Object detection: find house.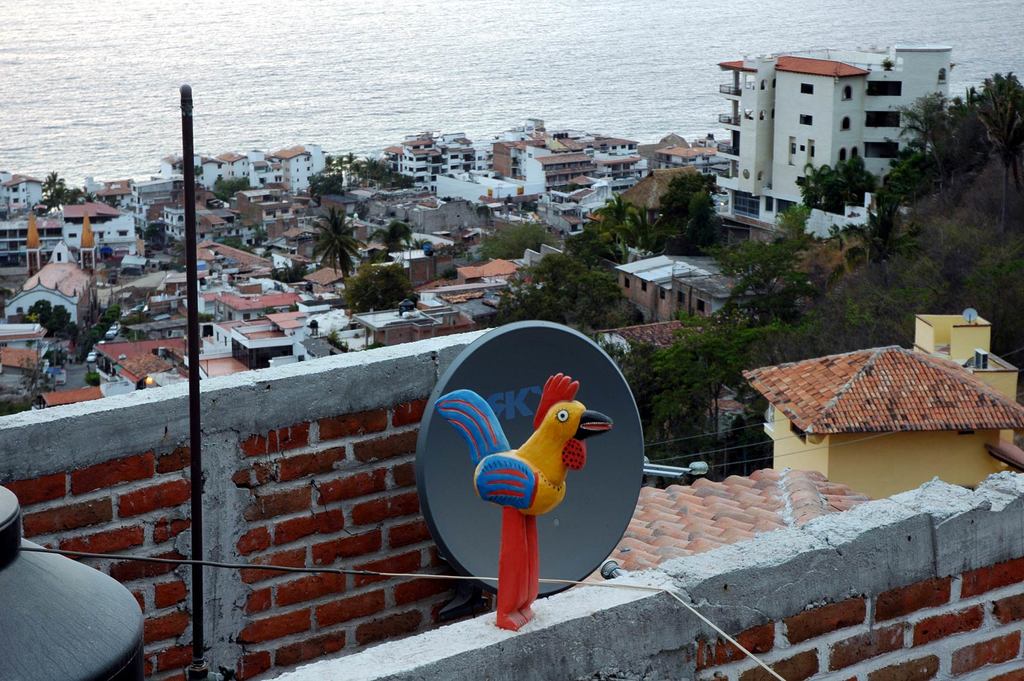
(431, 280, 518, 331).
